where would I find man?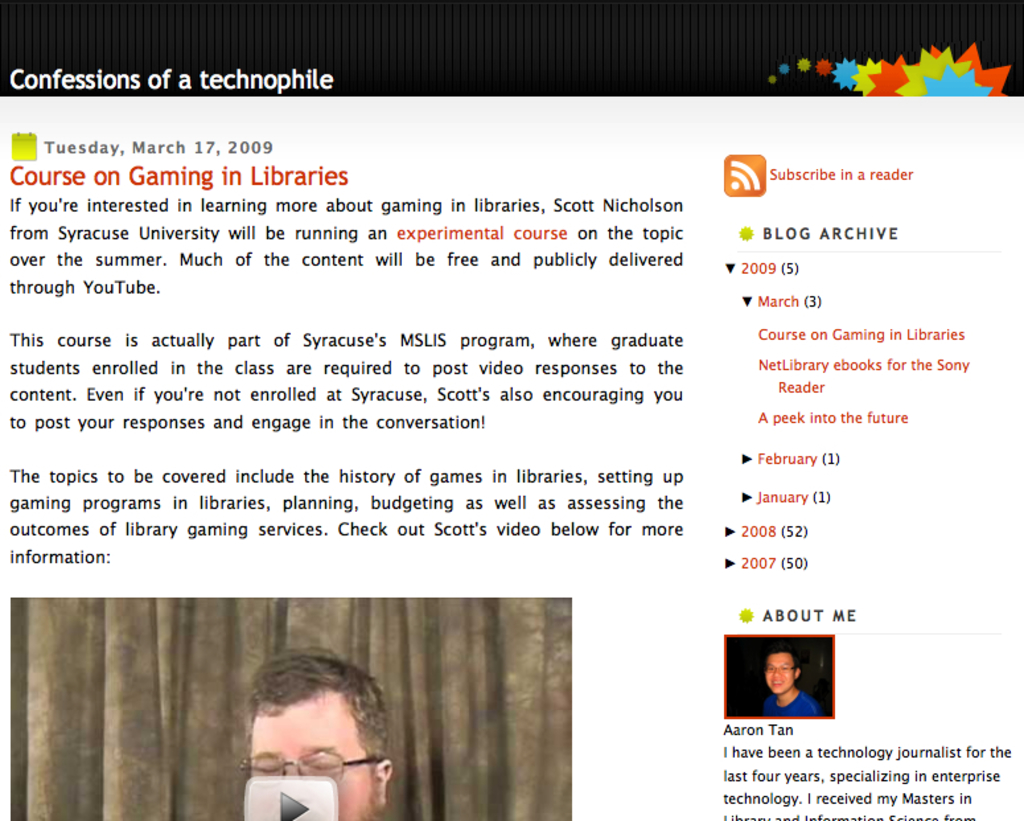
At [left=757, top=640, right=819, bottom=721].
